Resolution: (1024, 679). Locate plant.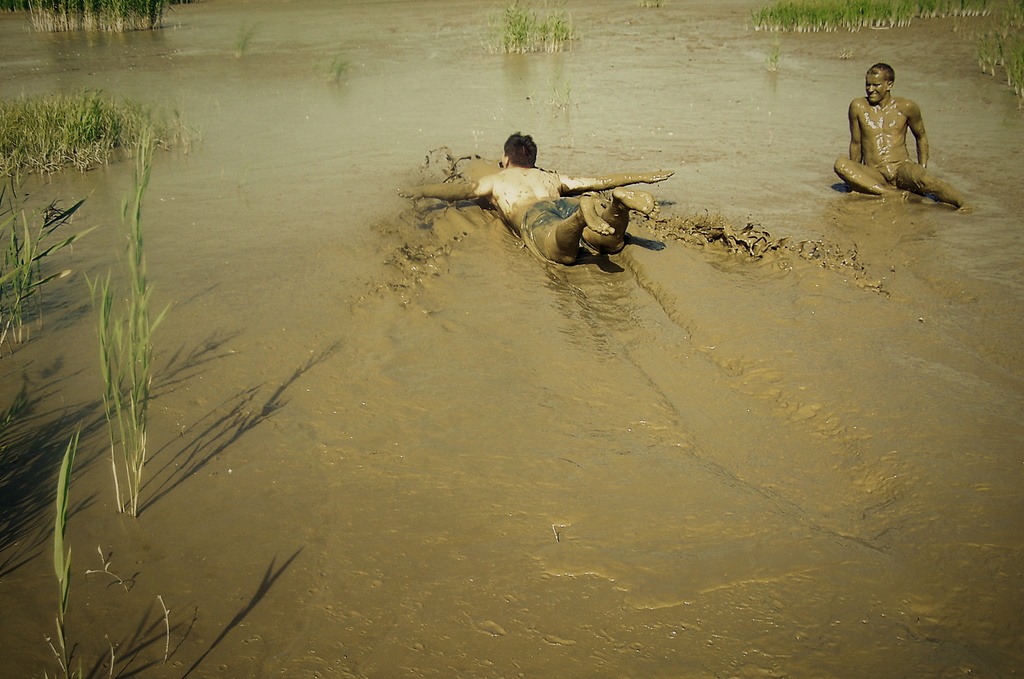
[left=233, top=13, right=252, bottom=60].
